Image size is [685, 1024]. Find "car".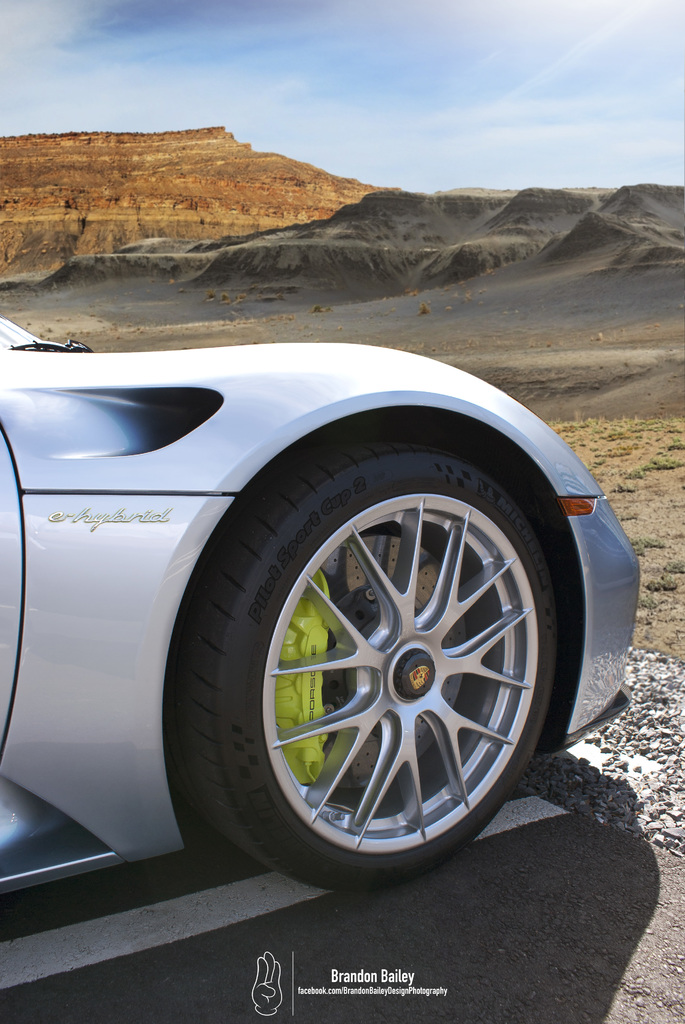
bbox=(0, 314, 639, 896).
